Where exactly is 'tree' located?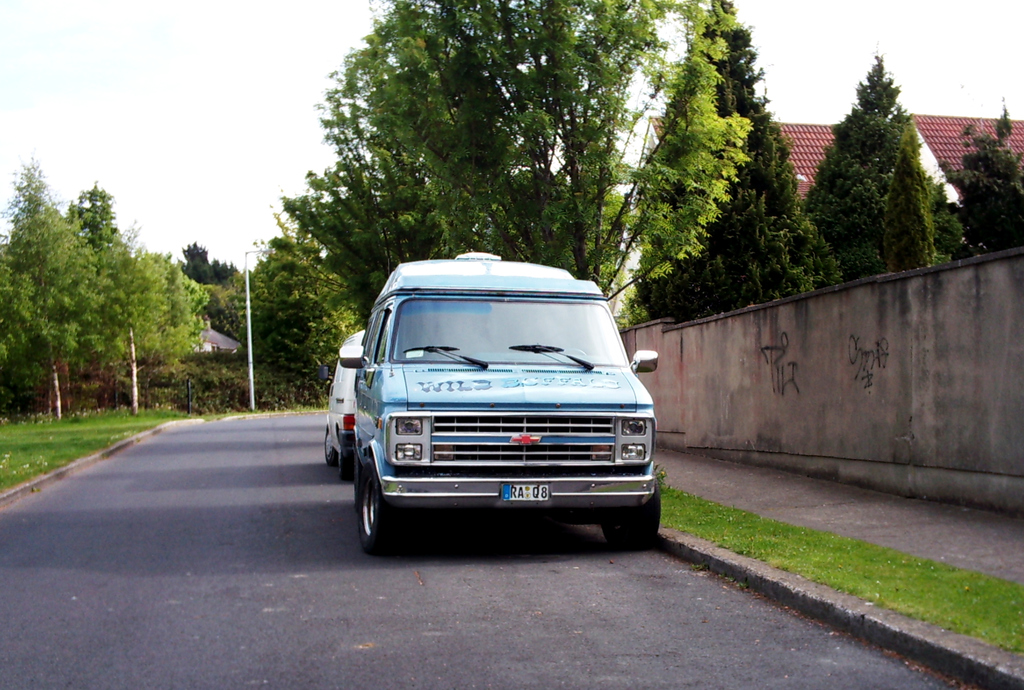
Its bounding box is rect(474, 161, 632, 300).
